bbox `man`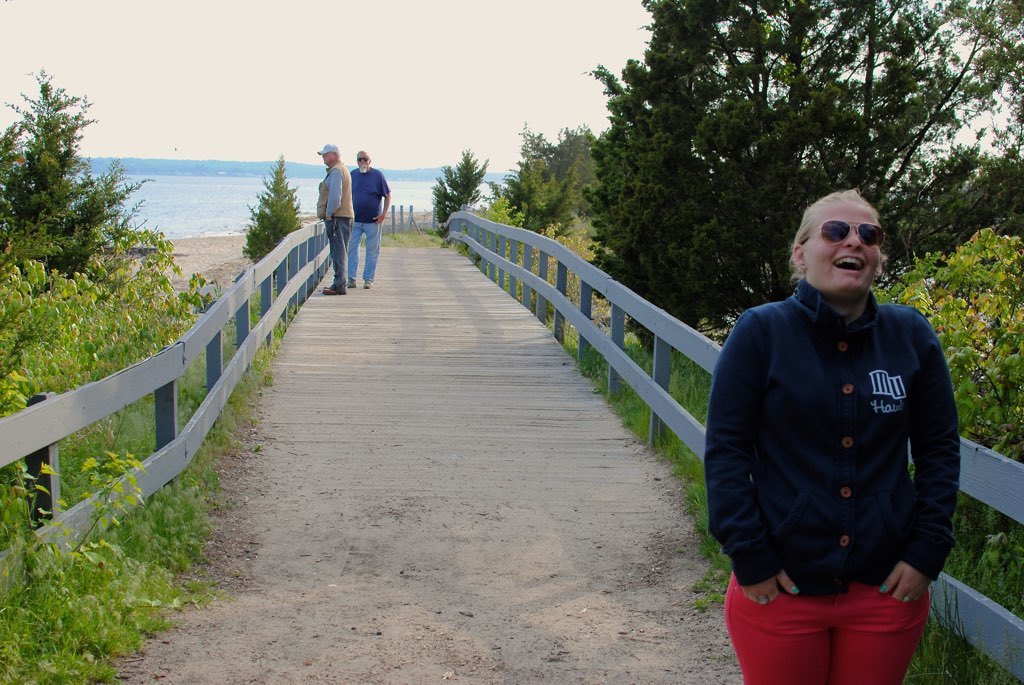
crop(315, 143, 358, 297)
